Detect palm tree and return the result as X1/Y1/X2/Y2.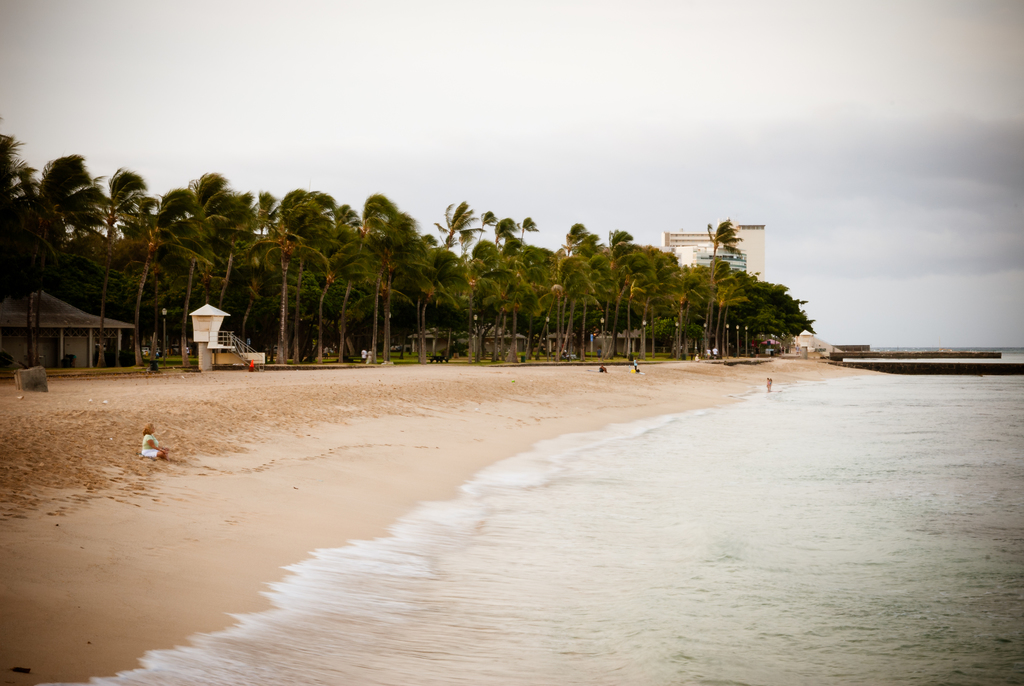
600/229/658/334.
